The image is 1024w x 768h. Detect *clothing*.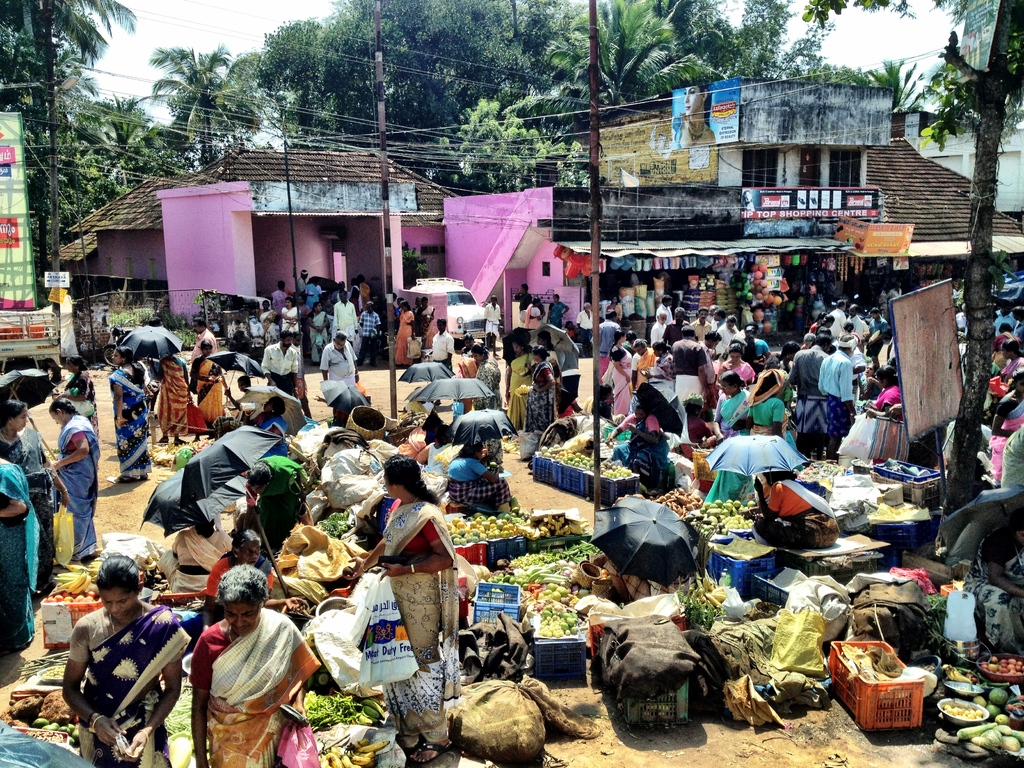
Detection: Rect(668, 113, 684, 150).
